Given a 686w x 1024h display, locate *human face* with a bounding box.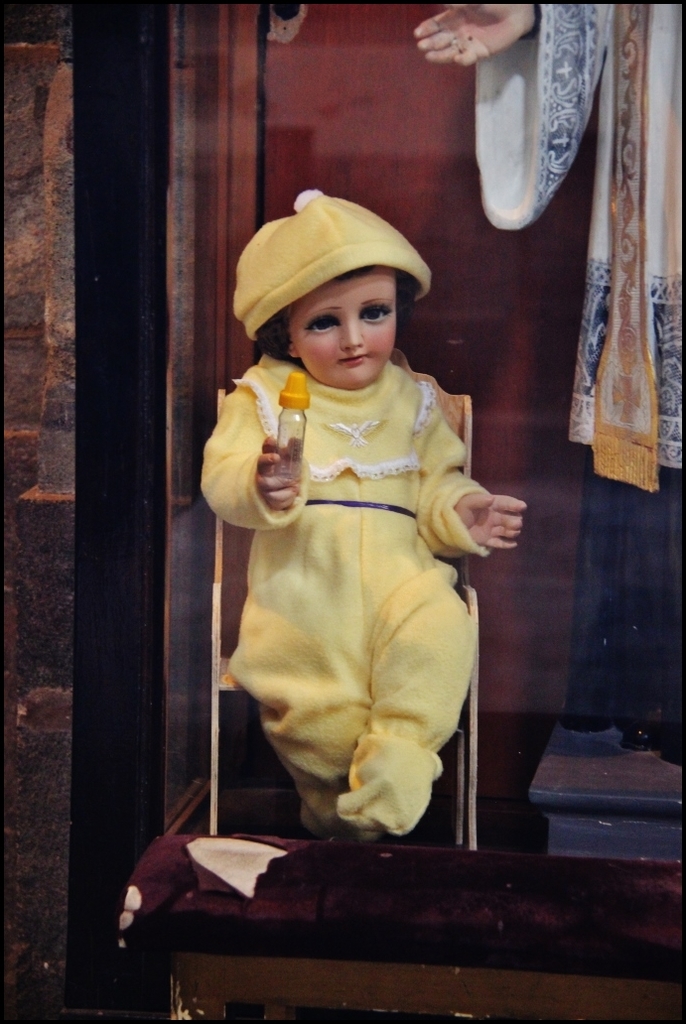
Located: <box>286,270,399,382</box>.
